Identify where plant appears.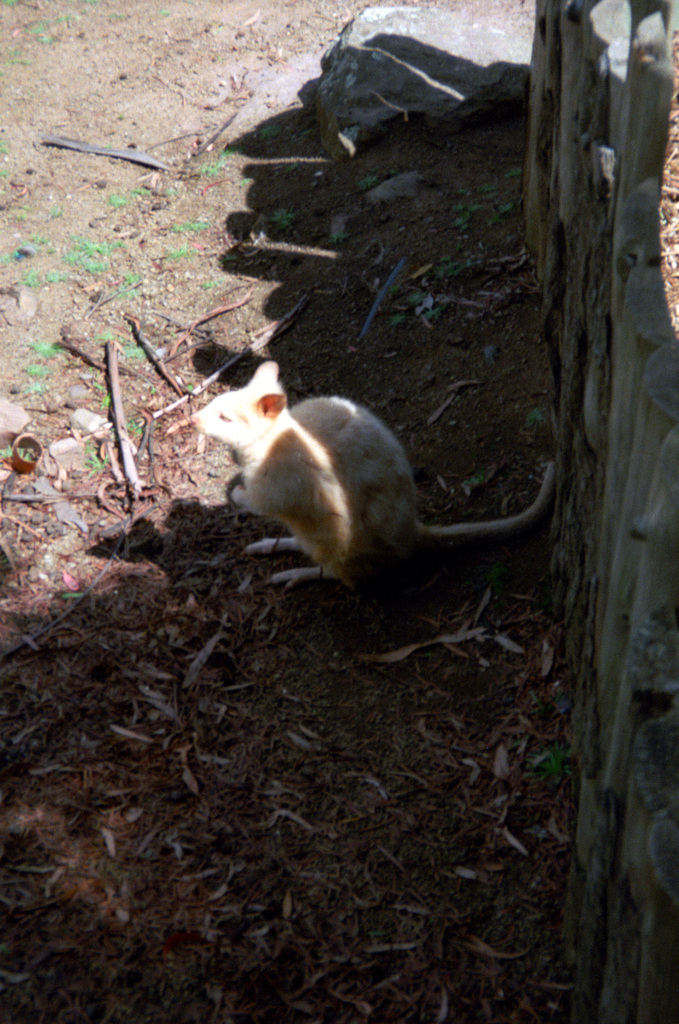
Appears at box=[0, 122, 347, 536].
